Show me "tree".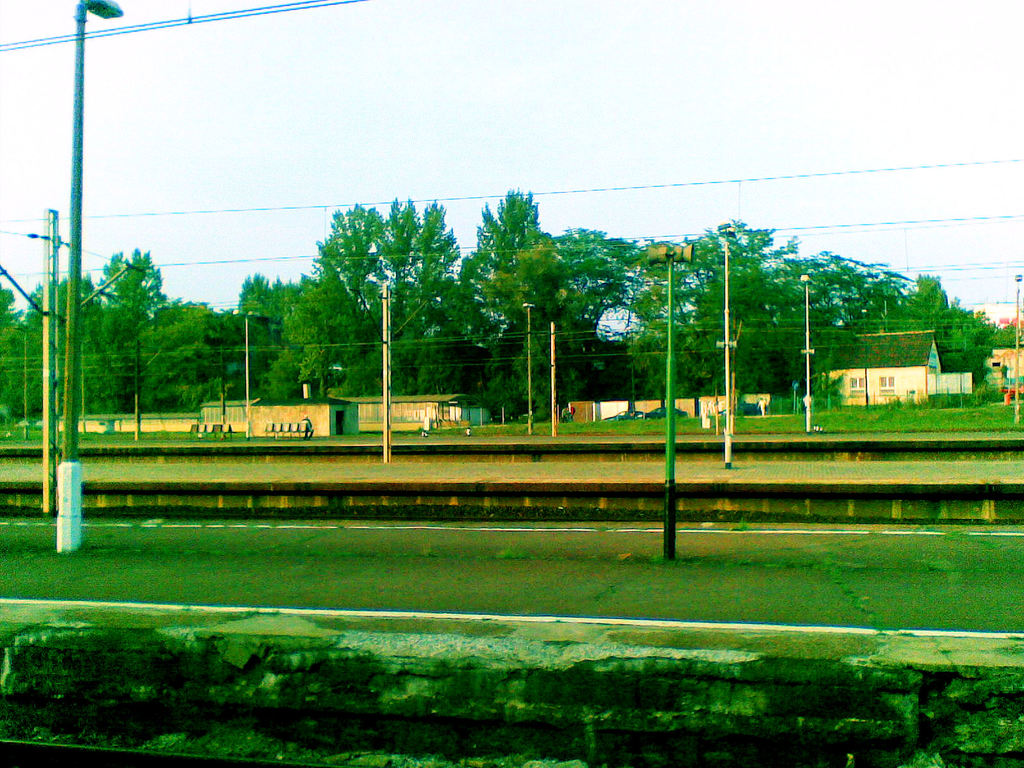
"tree" is here: locate(321, 204, 388, 354).
